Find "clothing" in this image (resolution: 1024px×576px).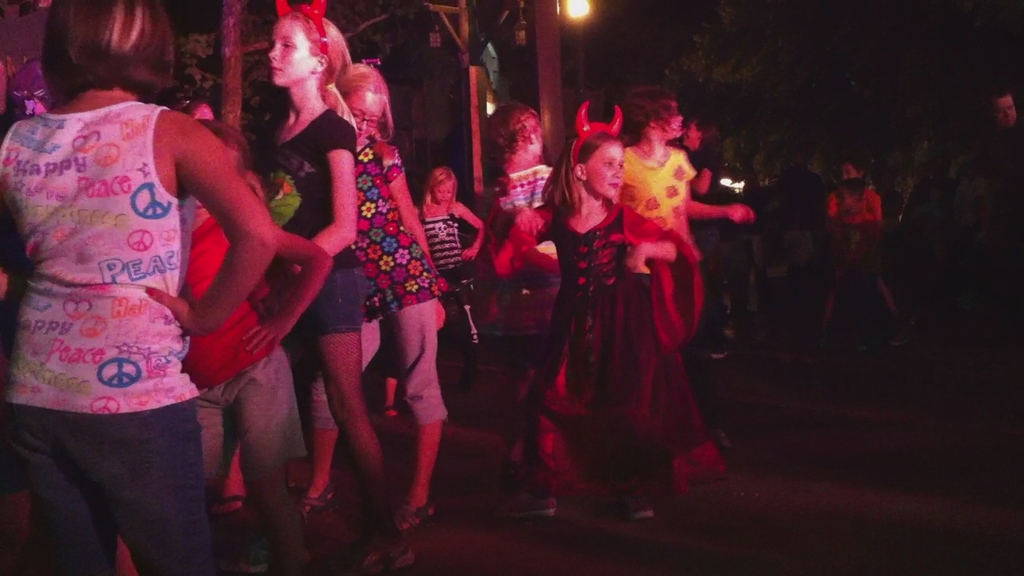
l=0, t=99, r=238, b=575.
